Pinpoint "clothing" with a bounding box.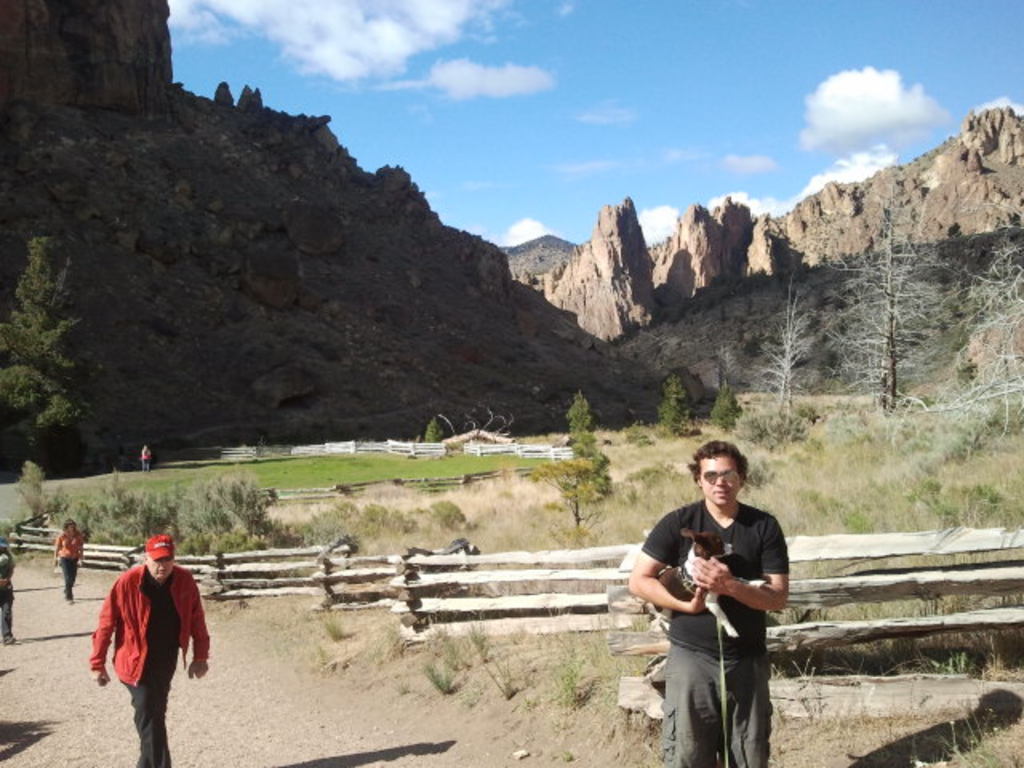
bbox=(0, 557, 18, 640).
